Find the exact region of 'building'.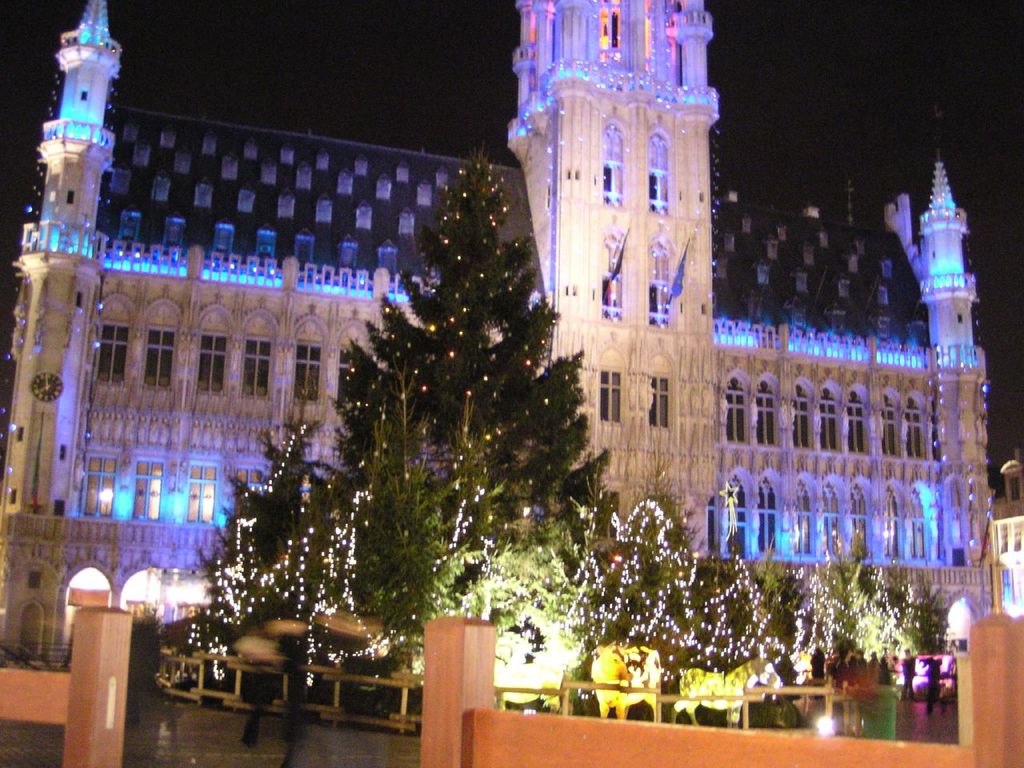
Exact region: (0,0,994,673).
